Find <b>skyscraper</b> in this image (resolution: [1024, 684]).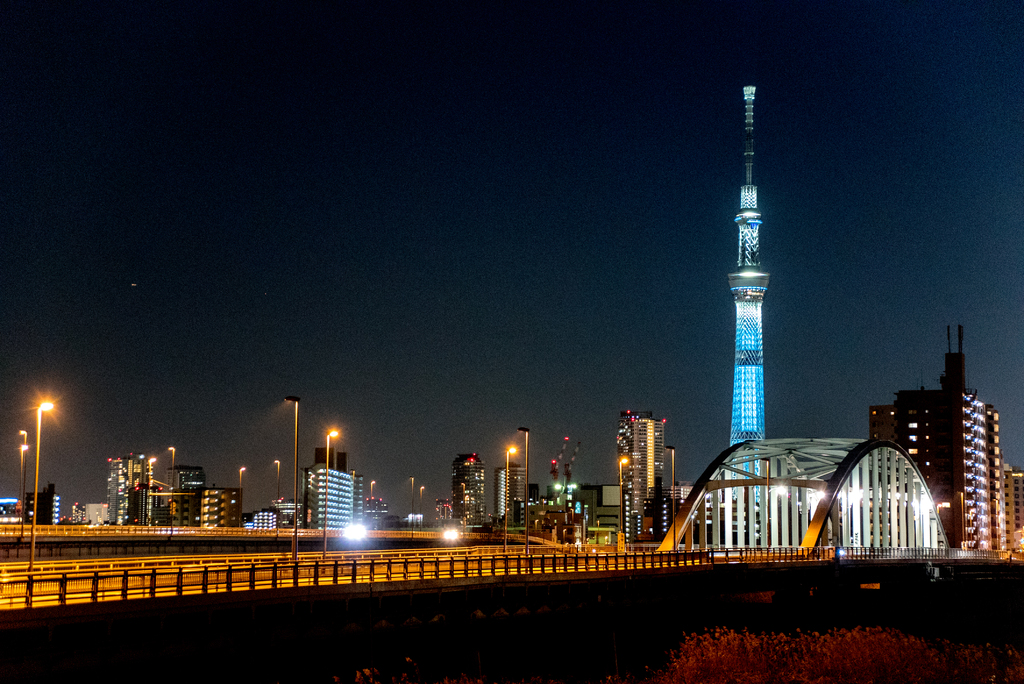
bbox=(495, 463, 525, 528).
